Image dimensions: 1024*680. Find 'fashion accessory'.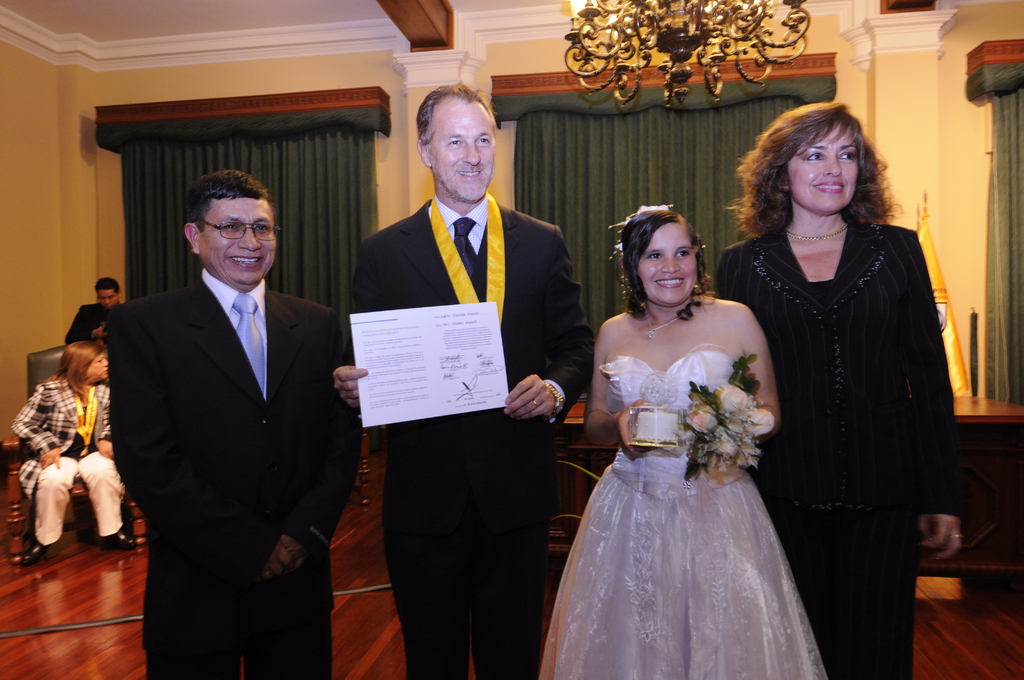
529, 398, 539, 404.
